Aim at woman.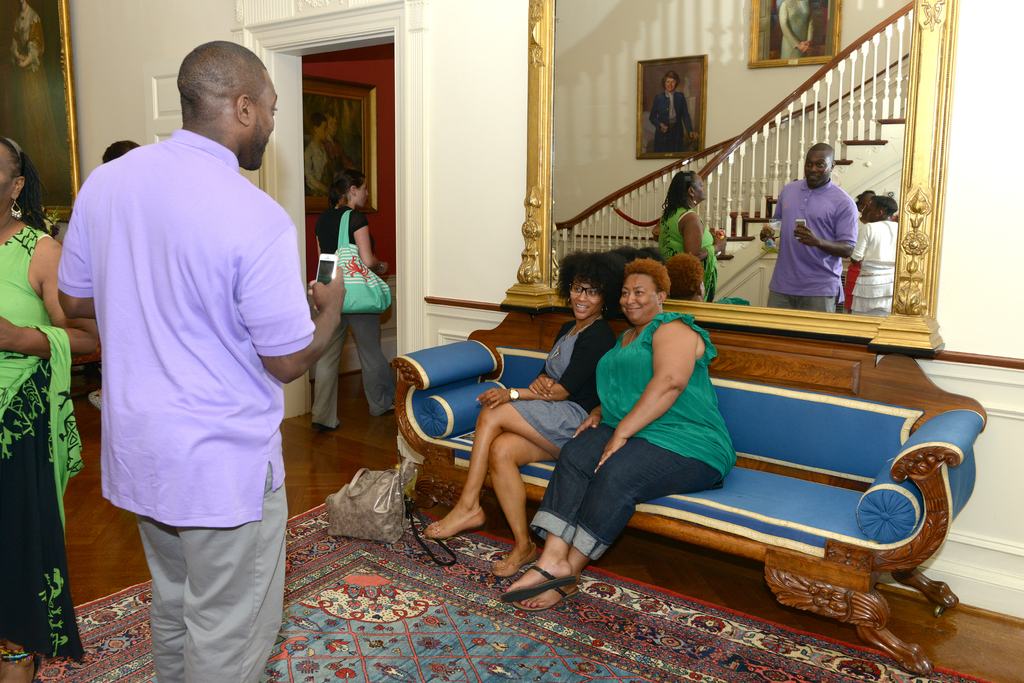
Aimed at <bbox>0, 136, 90, 682</bbox>.
